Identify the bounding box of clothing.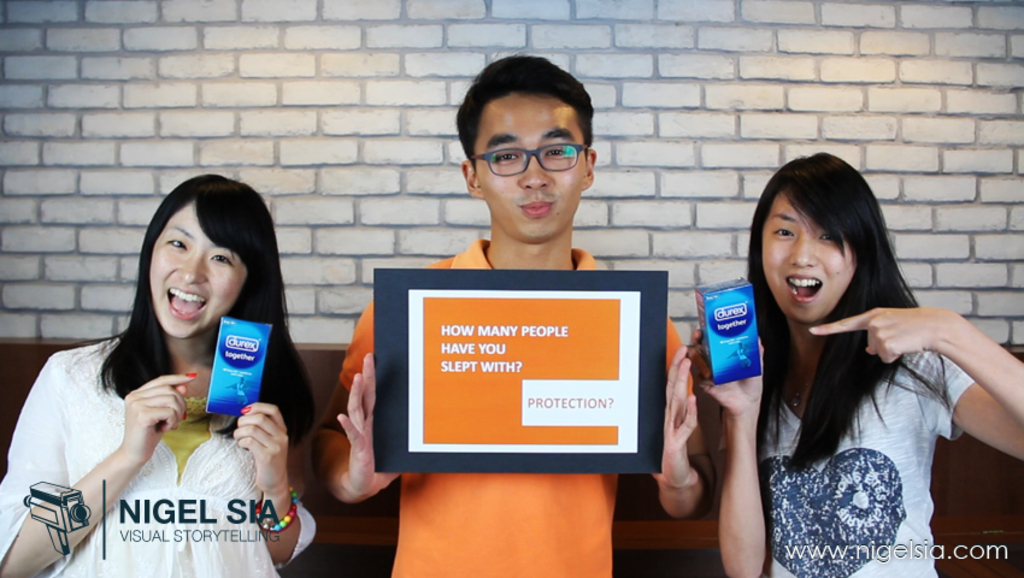
(19, 296, 294, 554).
